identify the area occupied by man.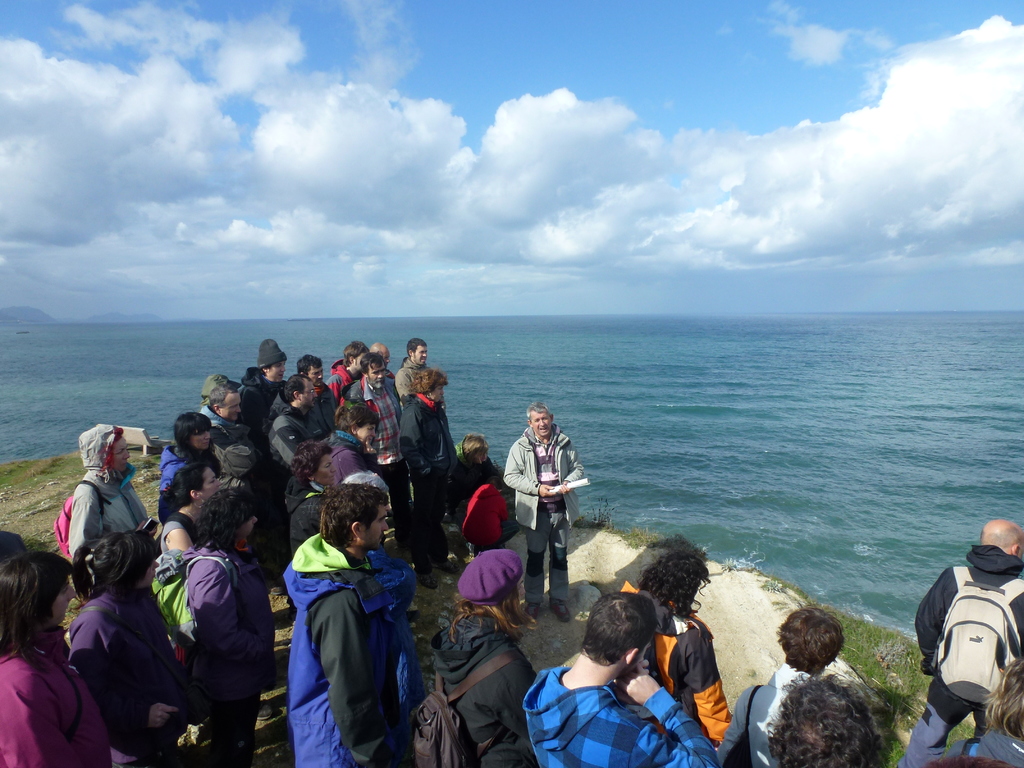
Area: <region>341, 355, 412, 563</region>.
